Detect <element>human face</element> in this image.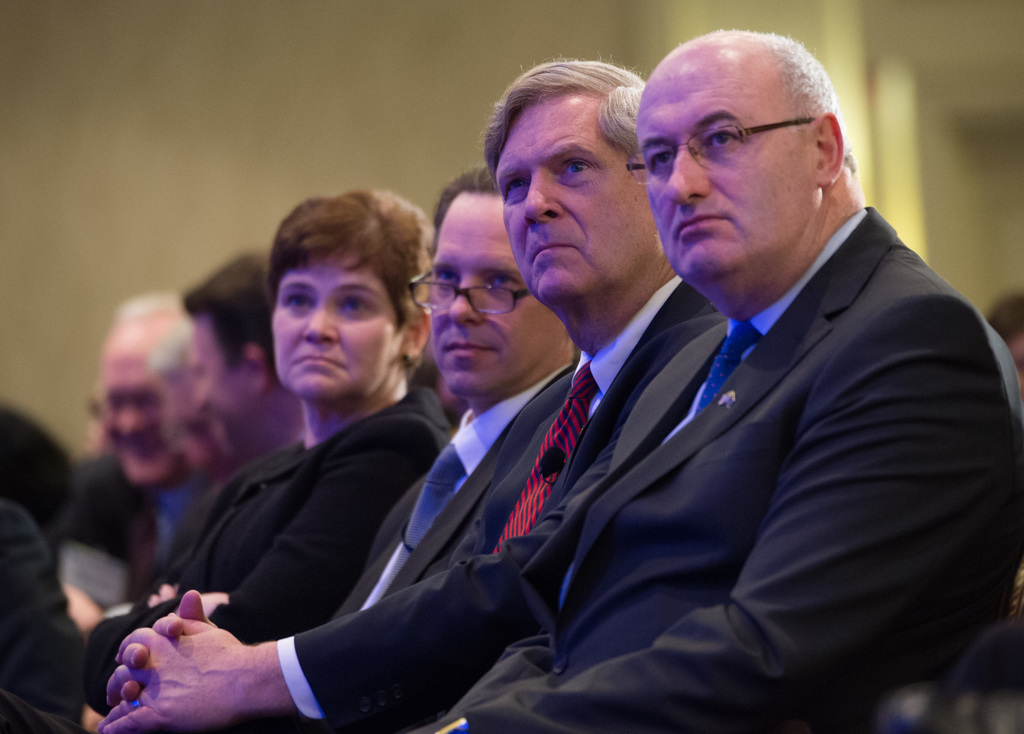
Detection: <bbox>635, 71, 821, 284</bbox>.
